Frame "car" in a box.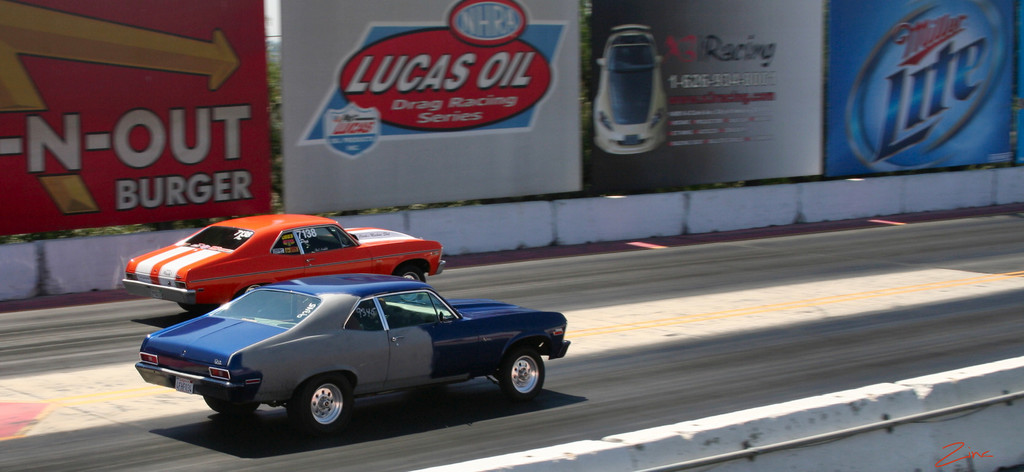
[x1=121, y1=212, x2=447, y2=314].
